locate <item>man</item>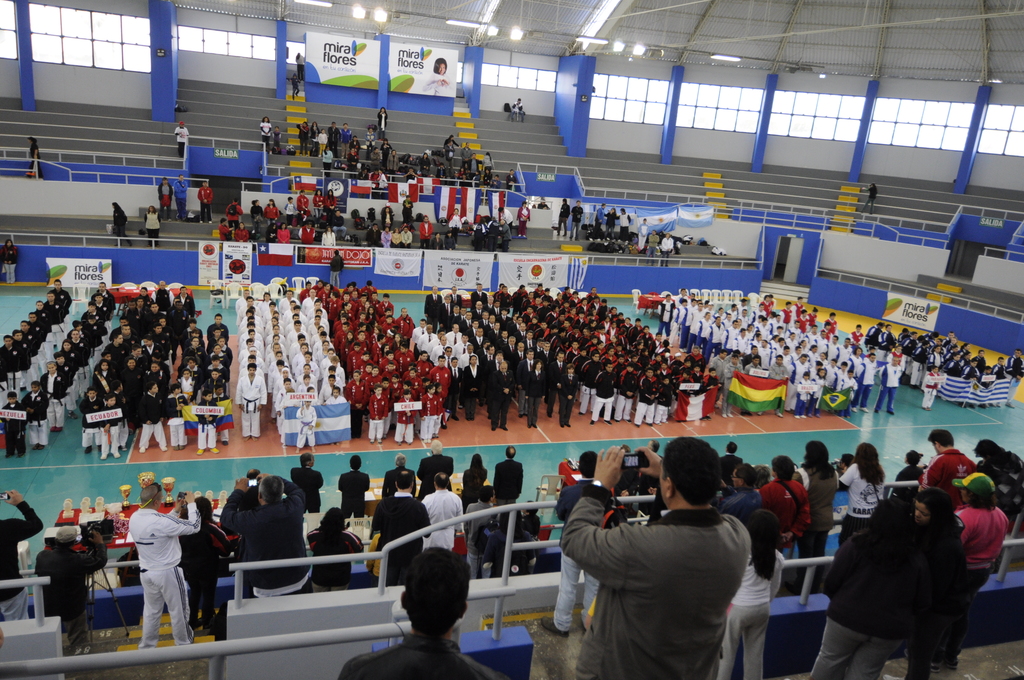
bbox=(300, 287, 317, 316)
